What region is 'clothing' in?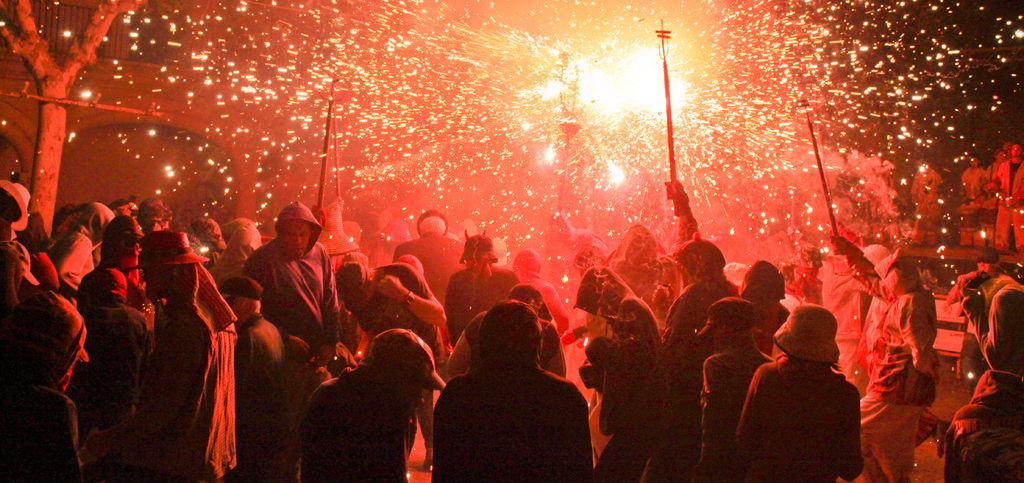
<bbox>301, 361, 410, 482</bbox>.
